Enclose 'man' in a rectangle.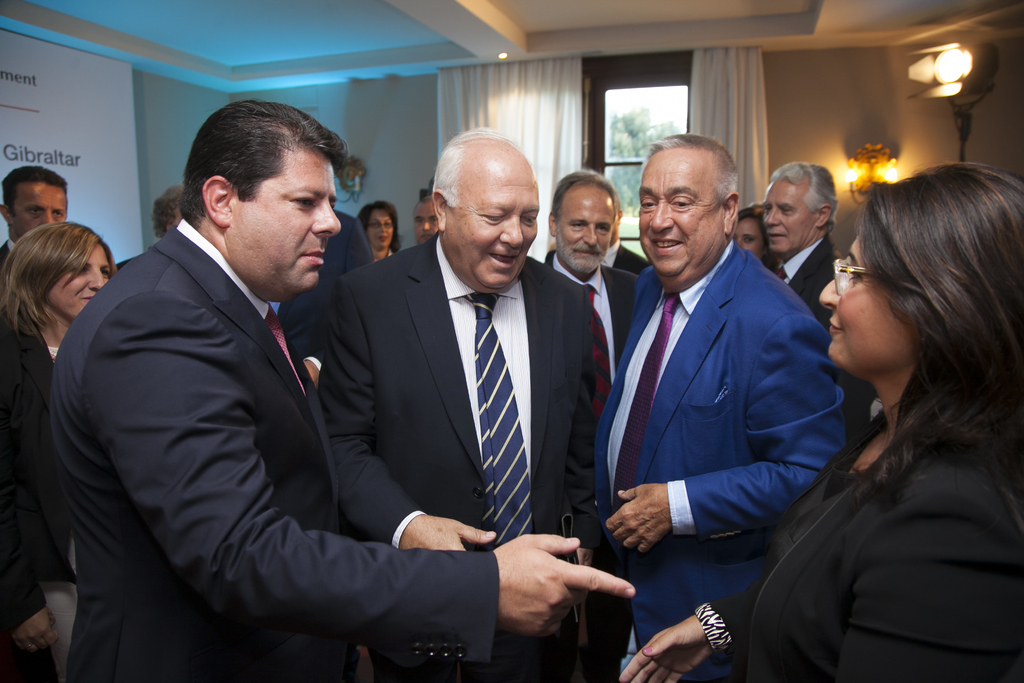
544:168:648:434.
